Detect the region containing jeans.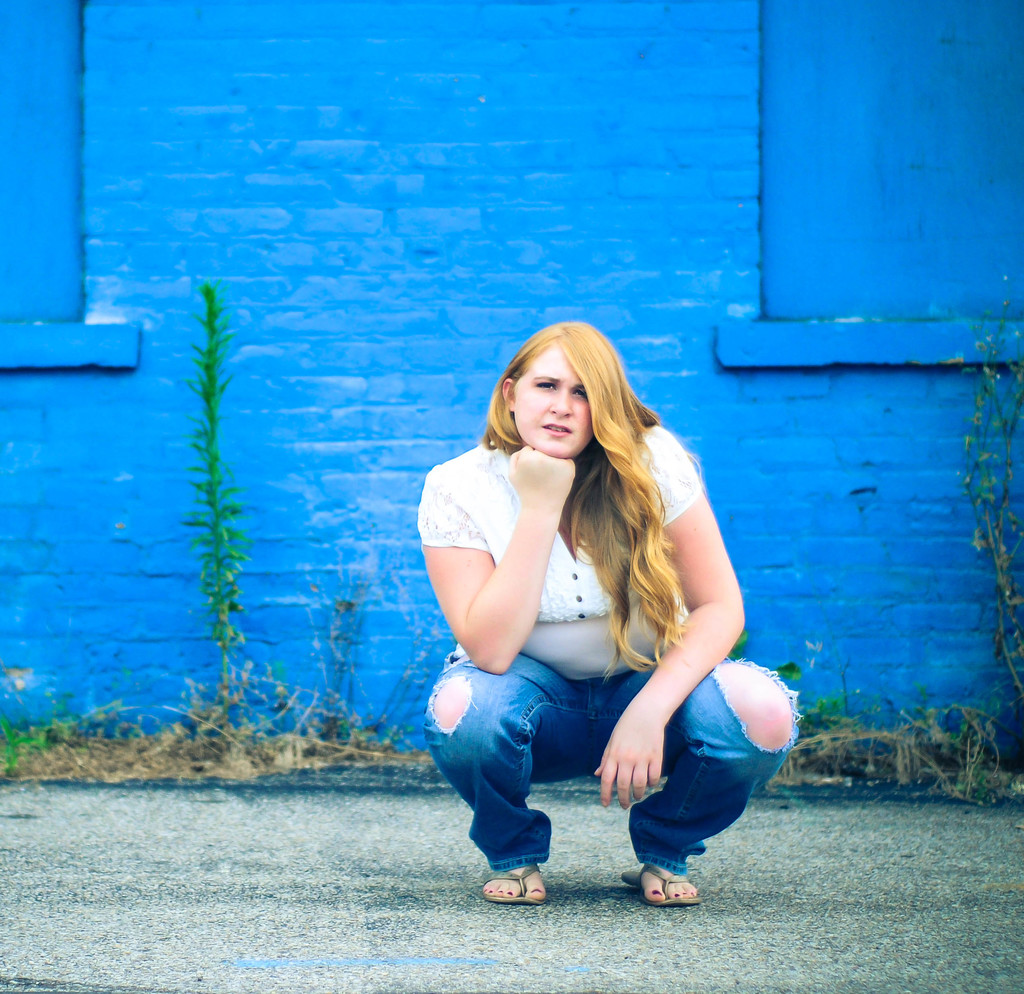
{"left": 419, "top": 653, "right": 806, "bottom": 880}.
